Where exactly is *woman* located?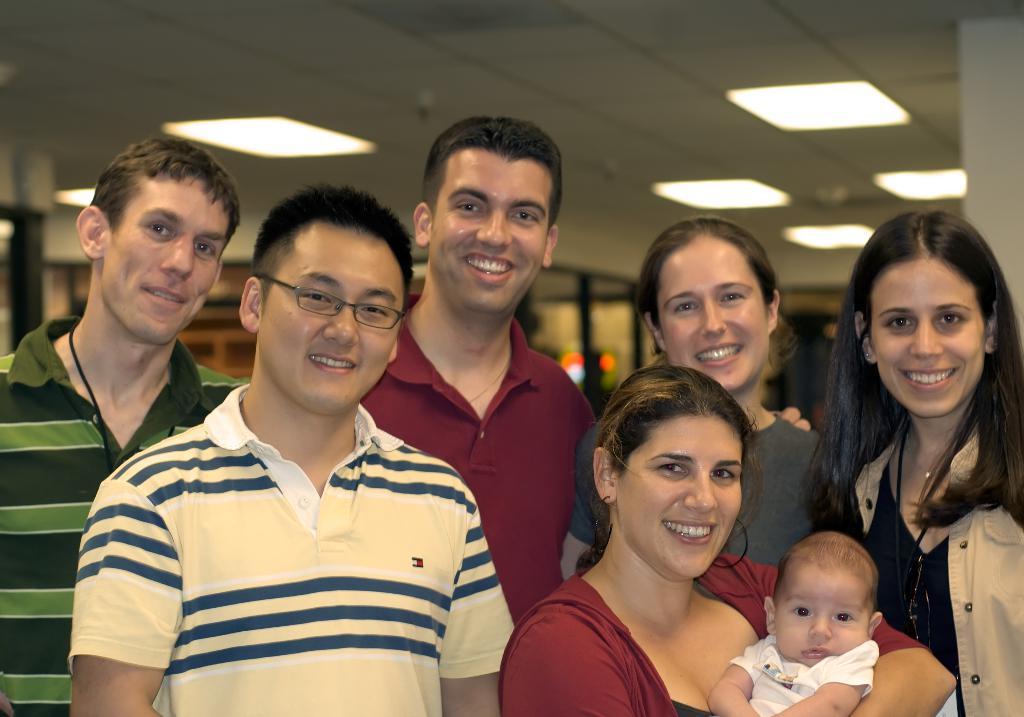
Its bounding box is BBox(547, 217, 819, 579).
